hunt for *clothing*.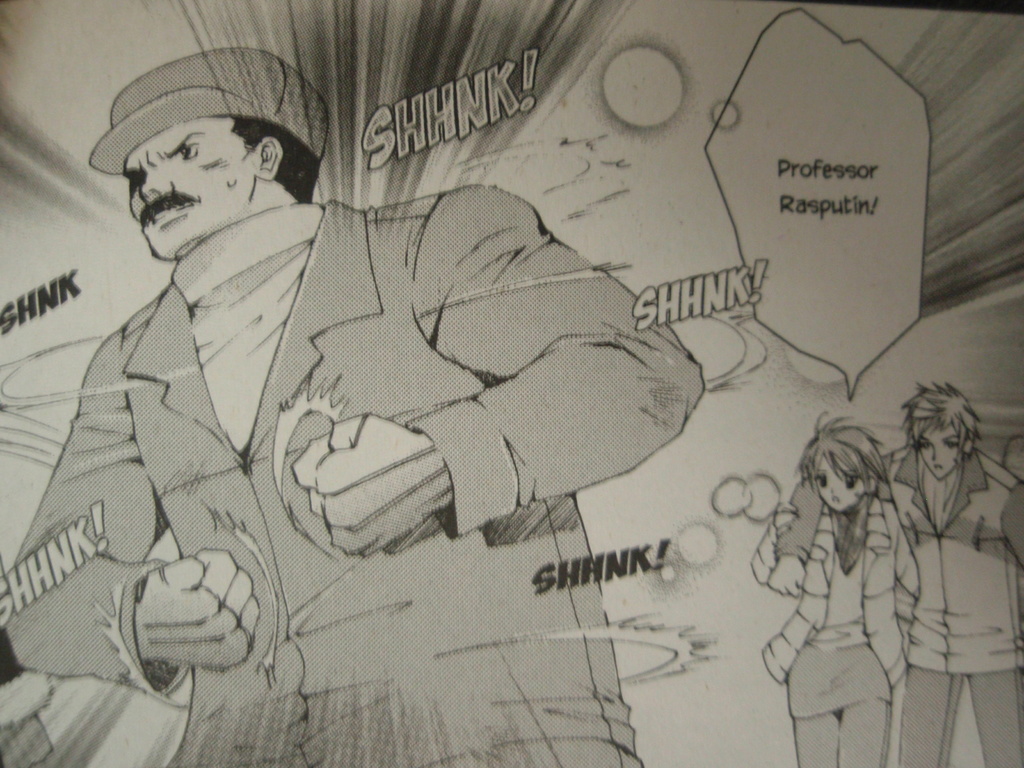
Hunted down at [x1=755, y1=495, x2=906, y2=717].
